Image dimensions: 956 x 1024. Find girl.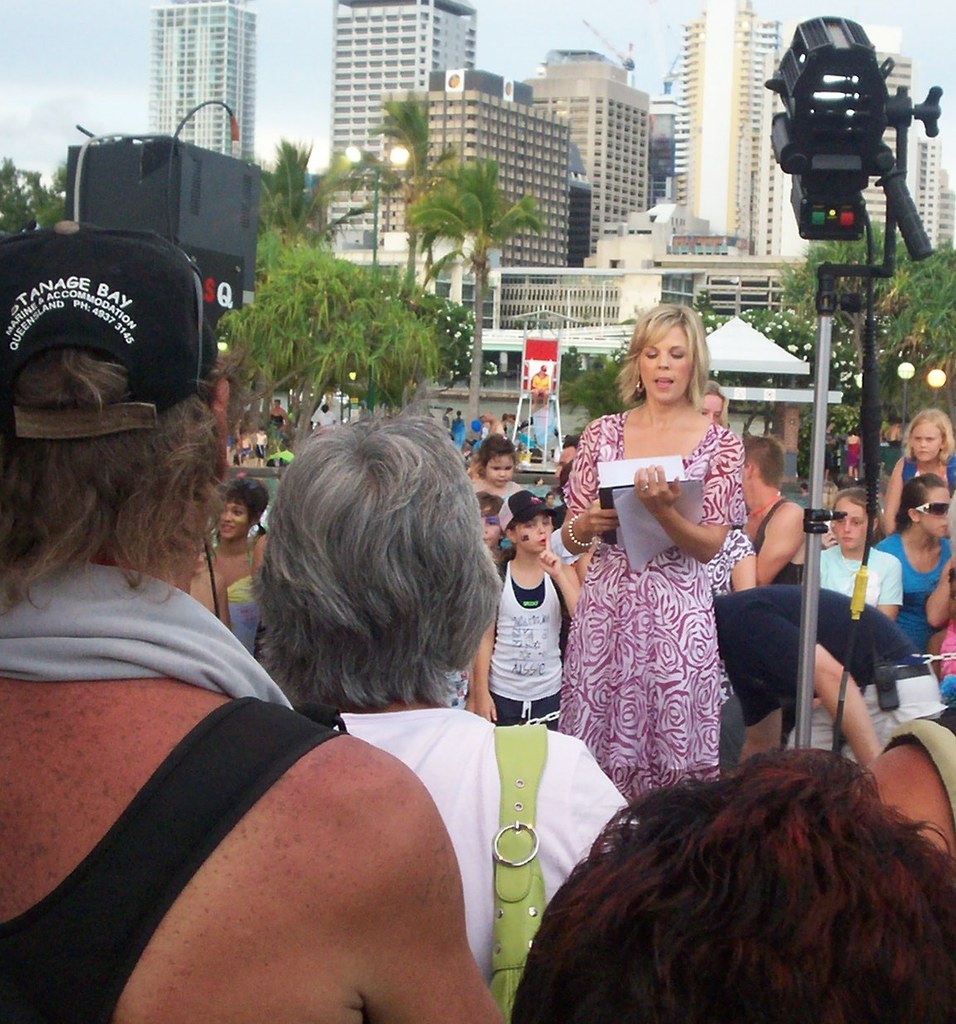
crop(474, 433, 518, 499).
